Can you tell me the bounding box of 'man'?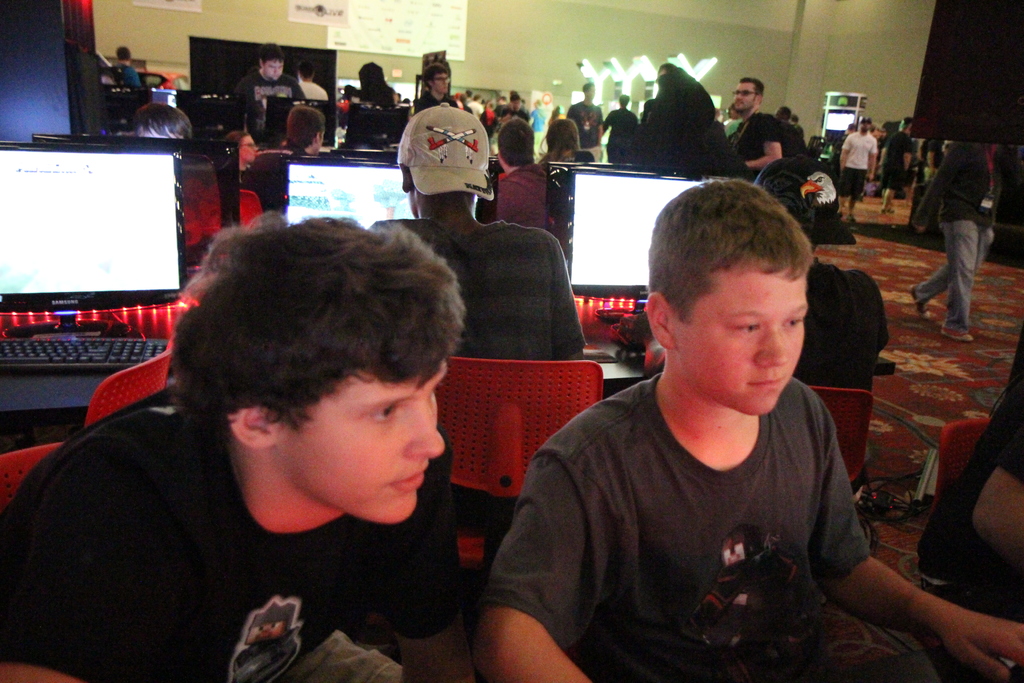
<region>0, 208, 468, 682</region>.
